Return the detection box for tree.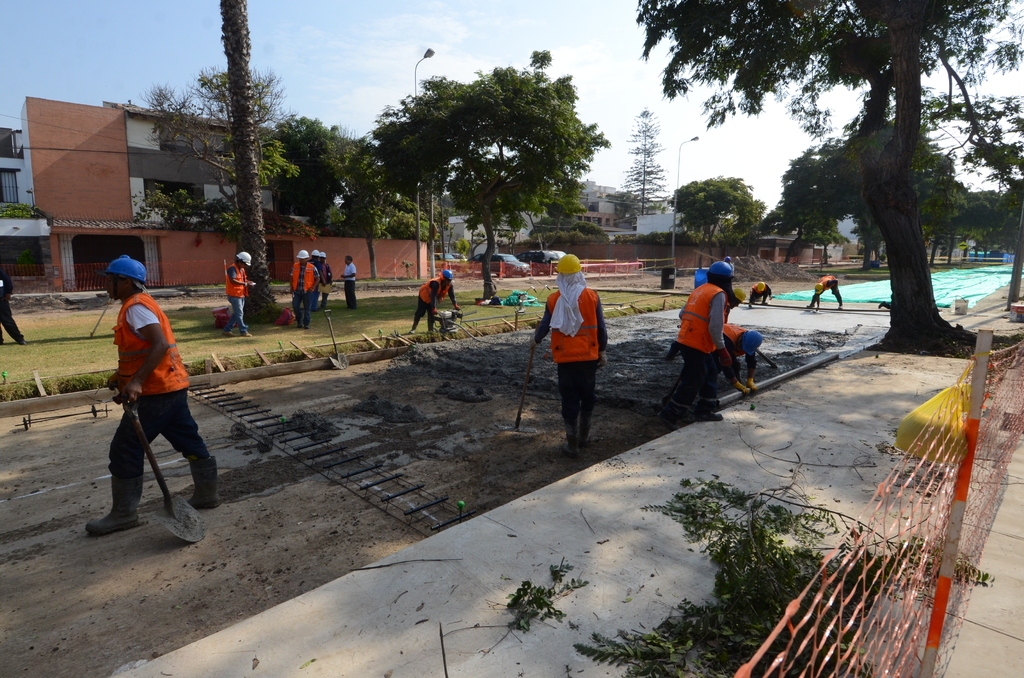
detection(670, 179, 763, 267).
